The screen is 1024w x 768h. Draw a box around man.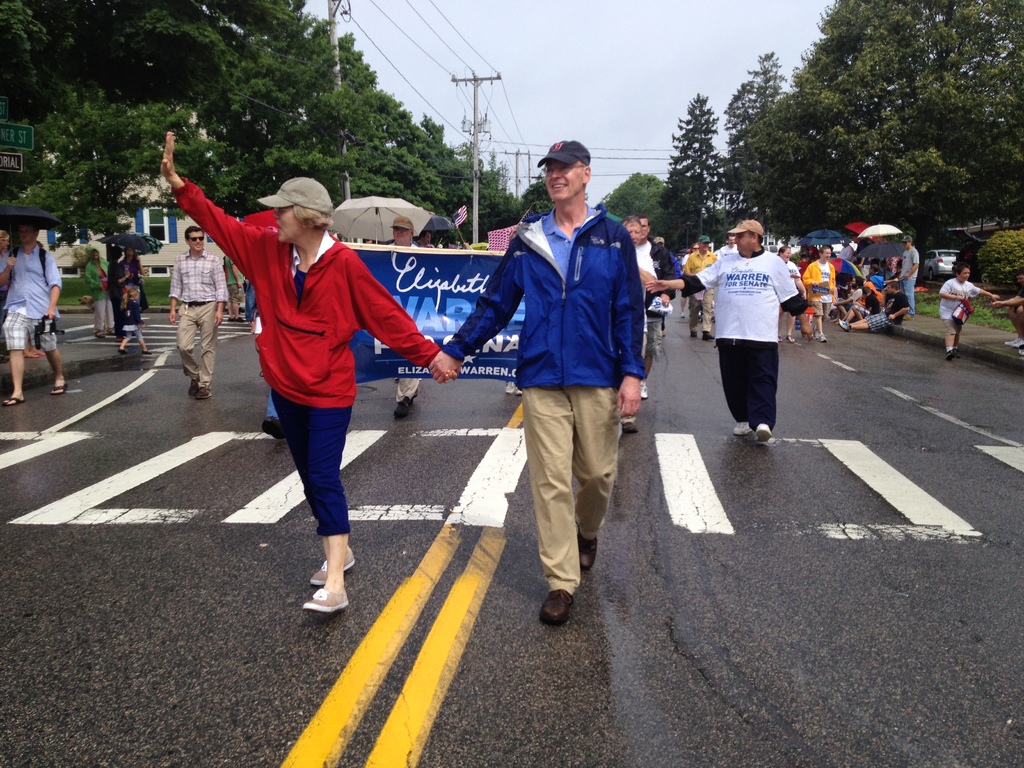
box=[895, 236, 921, 318].
